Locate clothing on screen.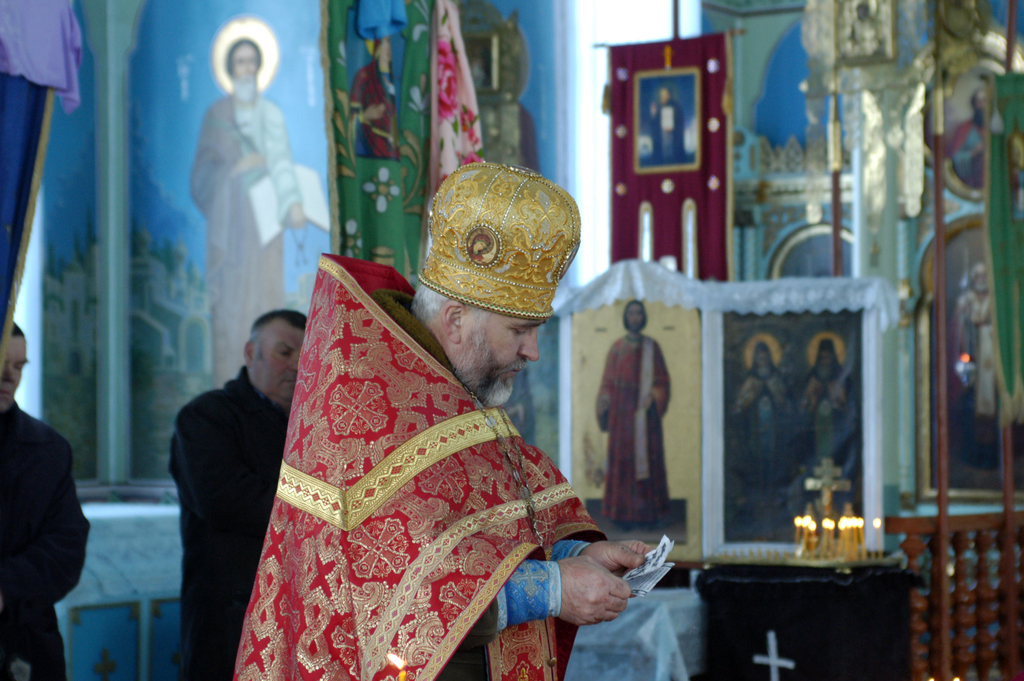
On screen at bbox(2, 404, 88, 678).
